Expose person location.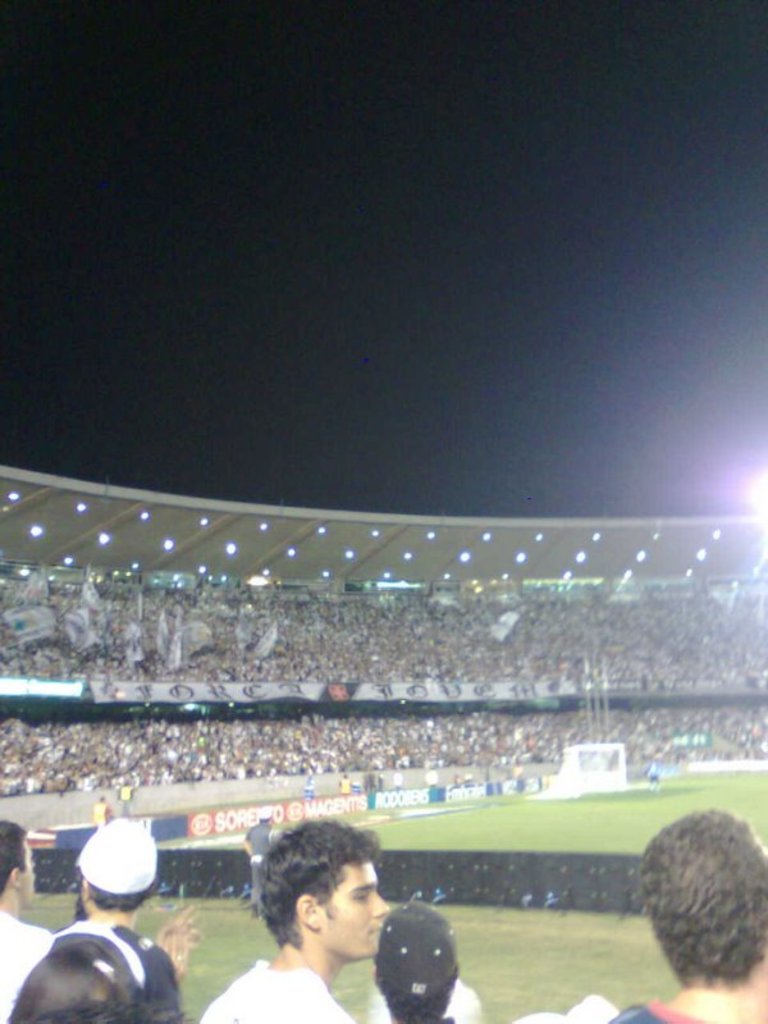
Exposed at crop(365, 899, 468, 1023).
